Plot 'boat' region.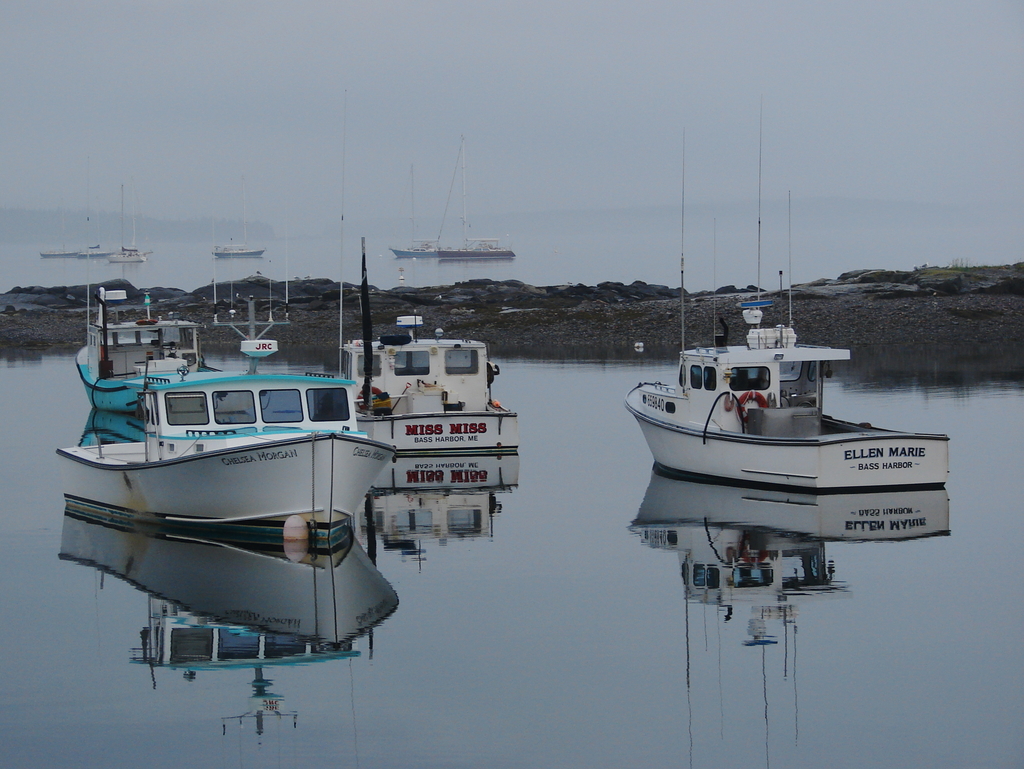
Plotted at crop(212, 225, 266, 260).
